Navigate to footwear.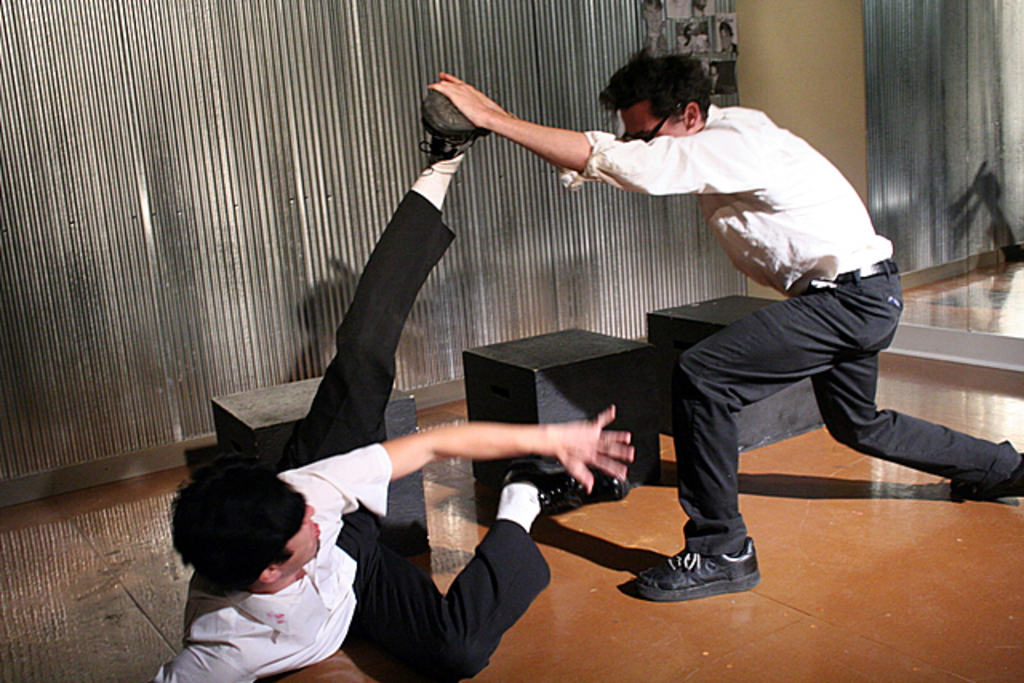
Navigation target: 419,91,491,152.
